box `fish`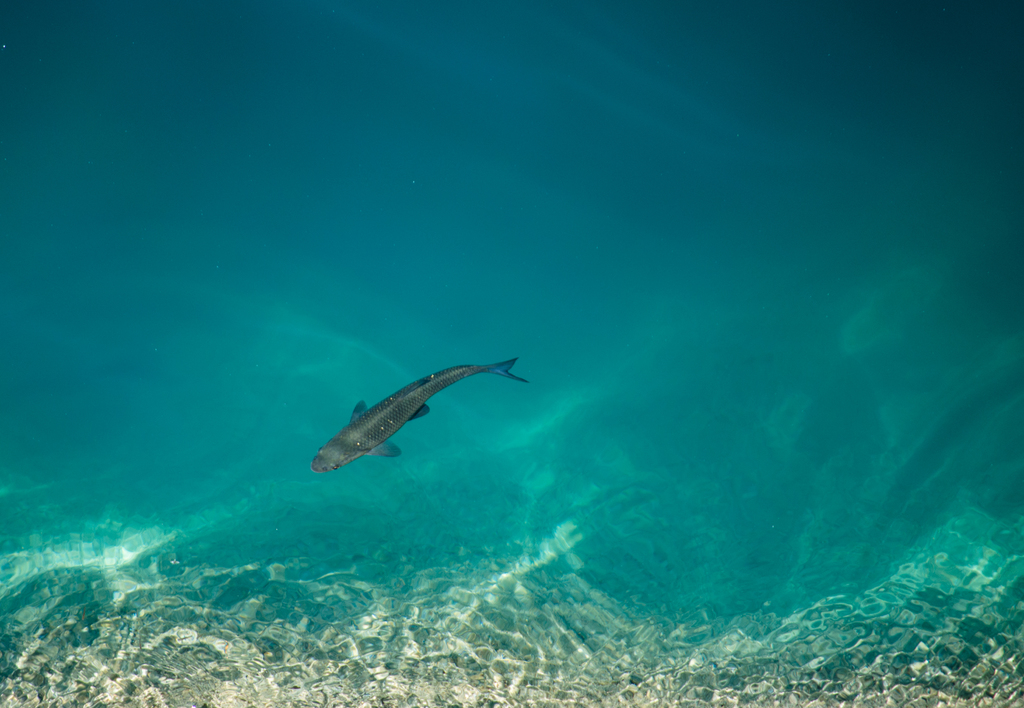
x1=313 y1=347 x2=541 y2=469
